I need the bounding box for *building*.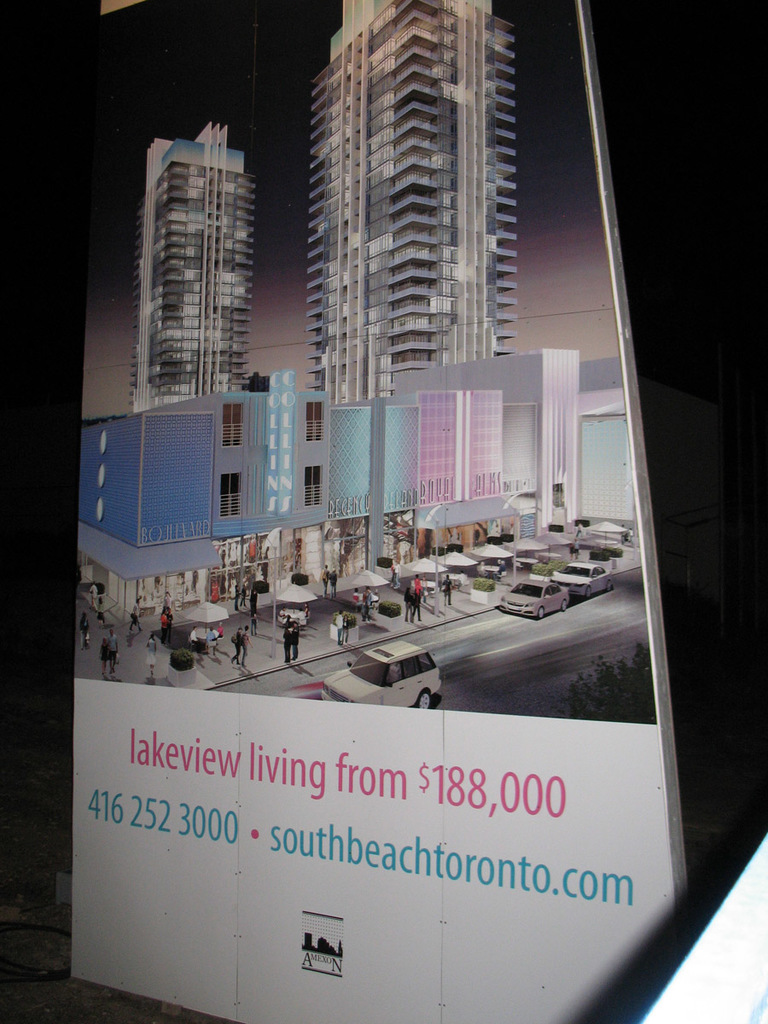
Here it is: (left=138, top=119, right=262, bottom=418).
